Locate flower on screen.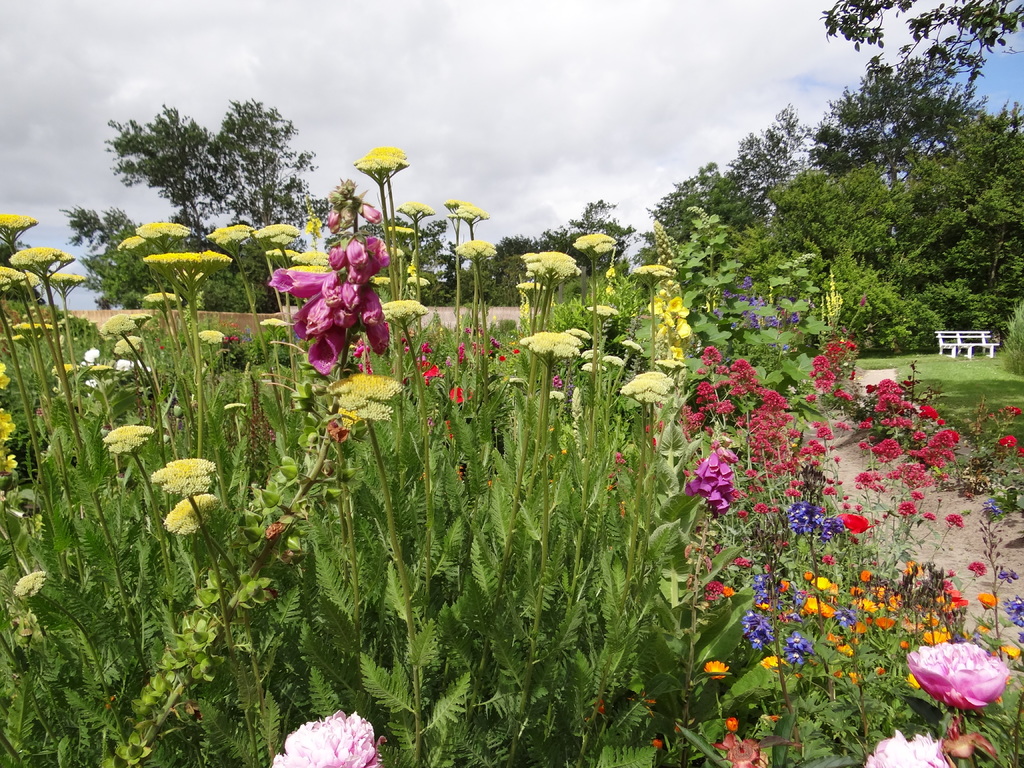
On screen at locate(835, 609, 858, 633).
